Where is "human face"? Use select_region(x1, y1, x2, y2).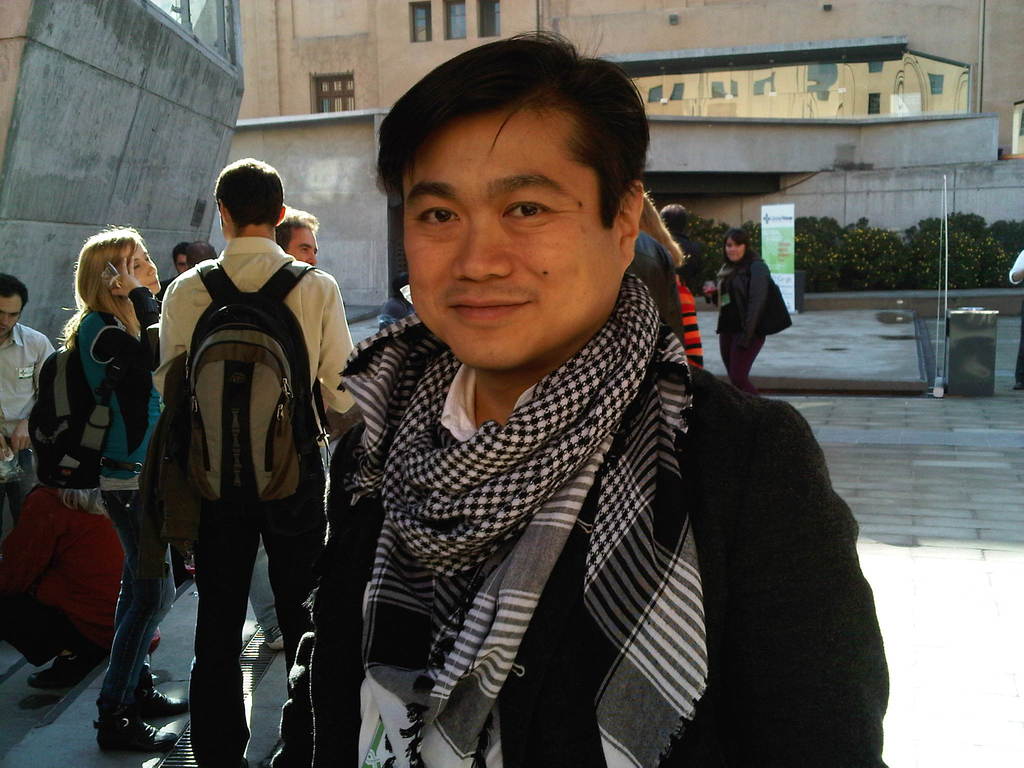
select_region(0, 298, 19, 340).
